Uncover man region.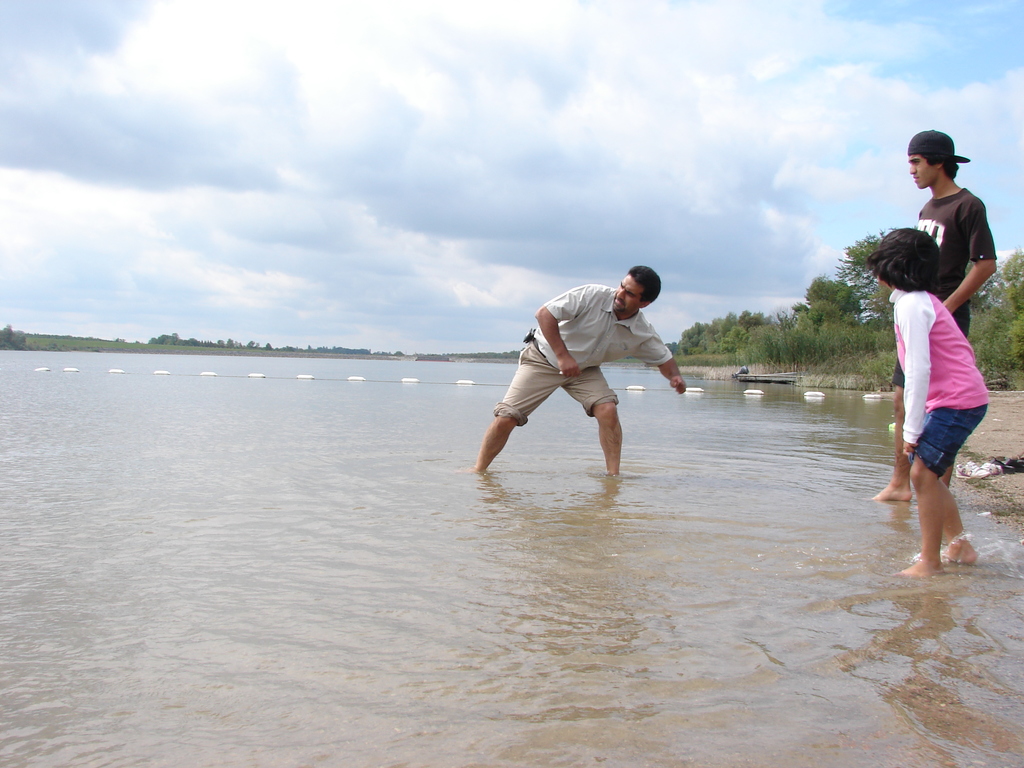
Uncovered: detection(868, 130, 997, 501).
